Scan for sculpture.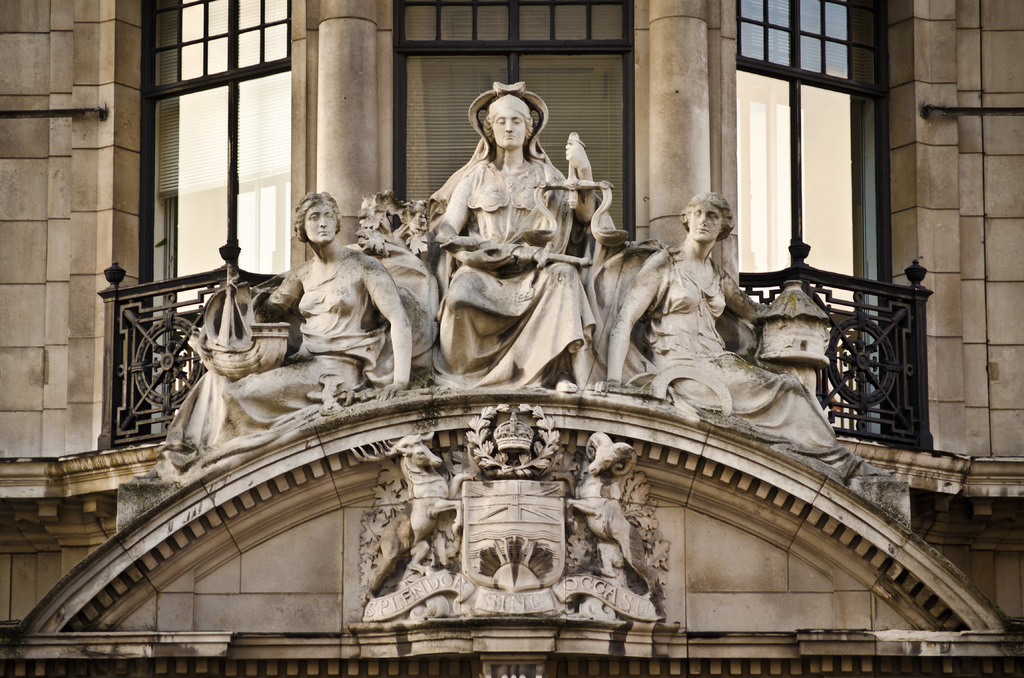
Scan result: 567, 430, 653, 596.
